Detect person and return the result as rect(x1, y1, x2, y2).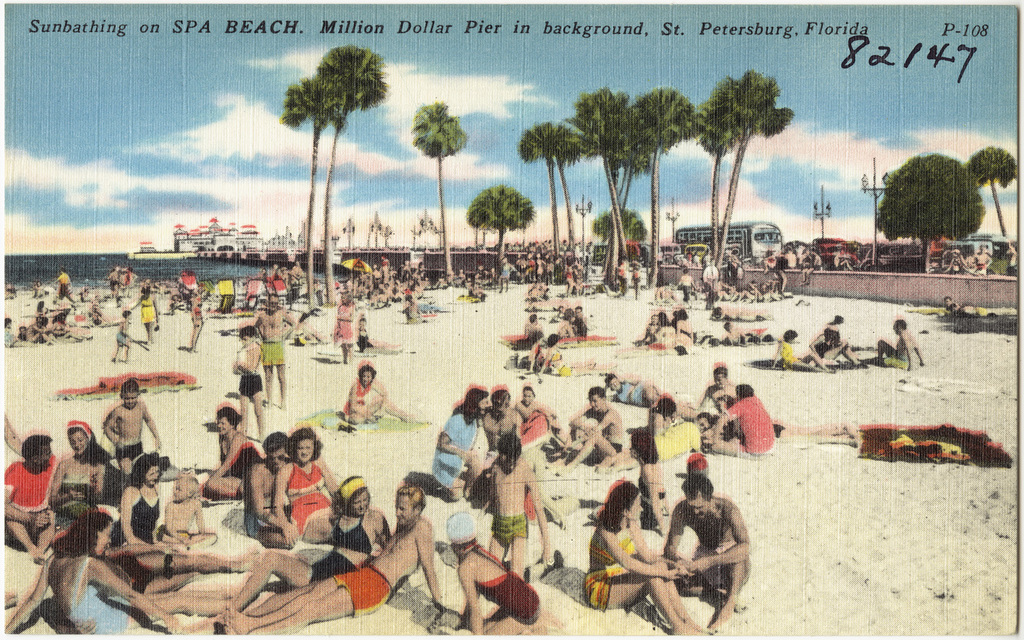
rect(445, 514, 547, 639).
